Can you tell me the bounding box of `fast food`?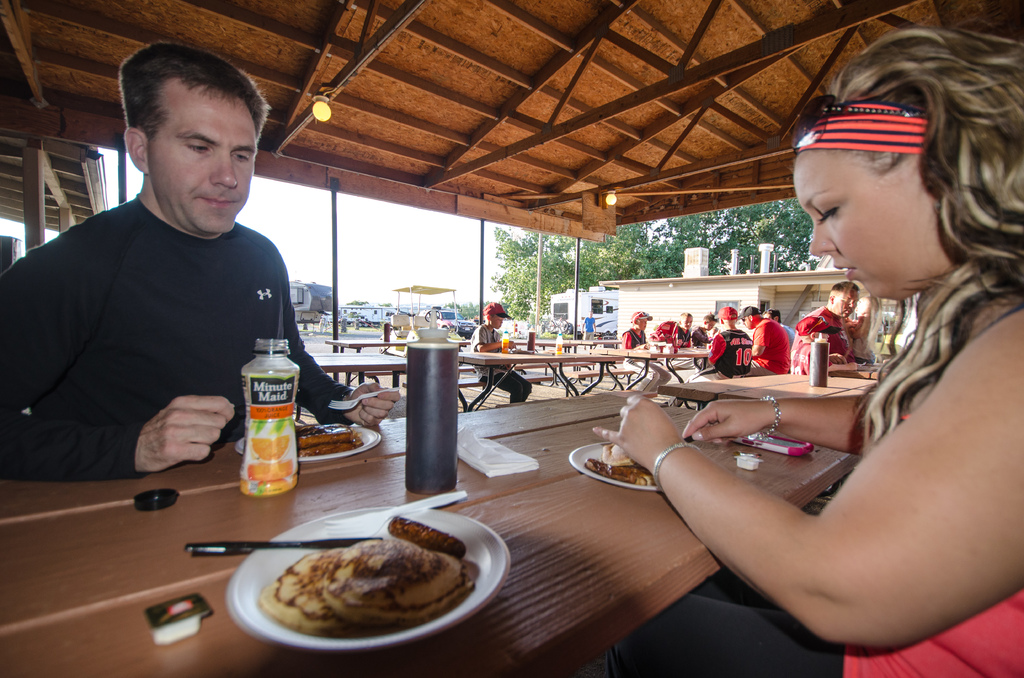
bbox=(254, 544, 337, 638).
